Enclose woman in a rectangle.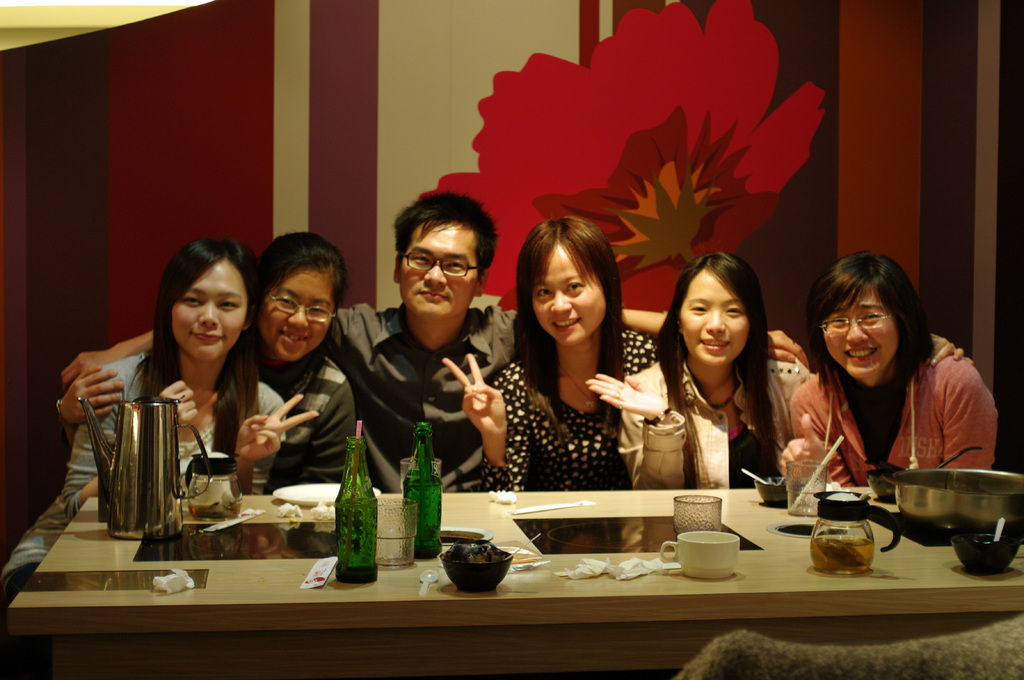
detection(579, 248, 817, 504).
